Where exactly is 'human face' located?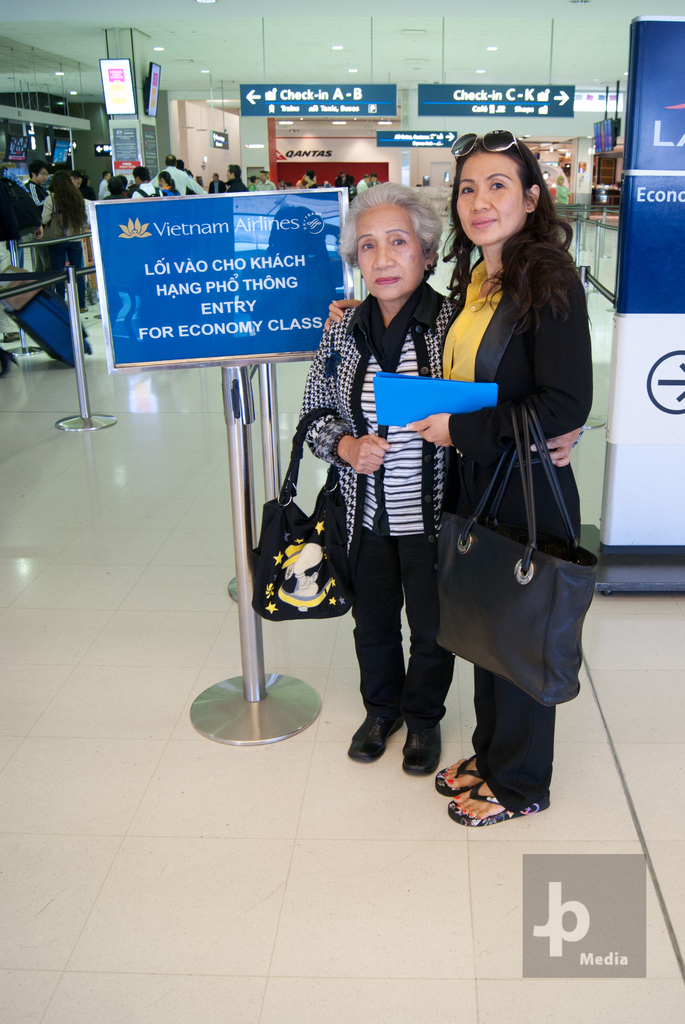
Its bounding box is x1=370, y1=175, x2=377, y2=180.
